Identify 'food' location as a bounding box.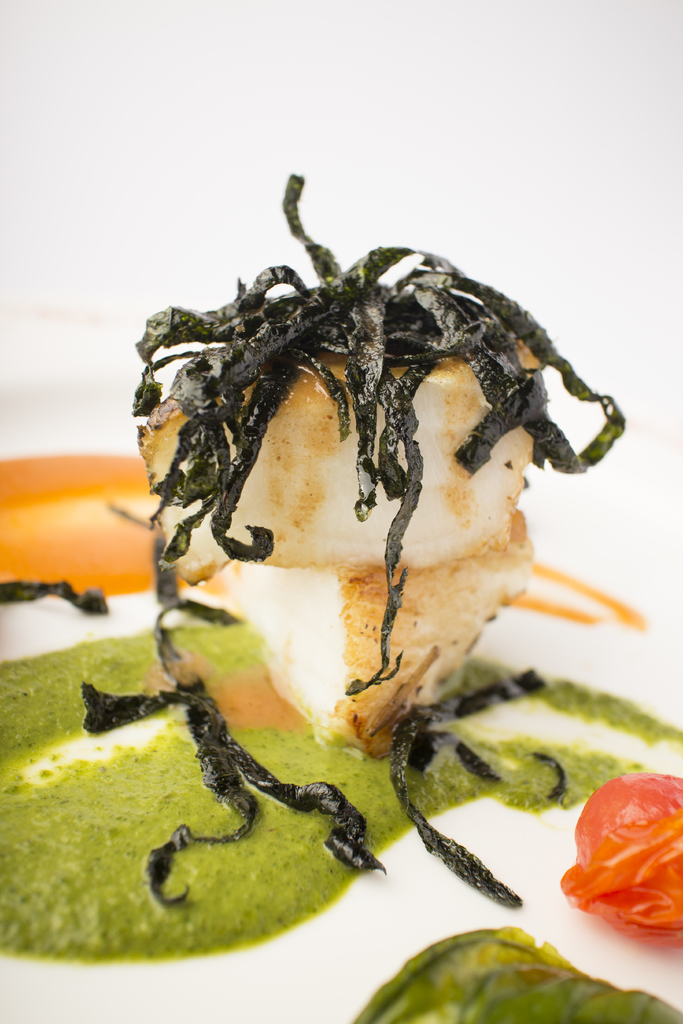
(558, 770, 682, 952).
